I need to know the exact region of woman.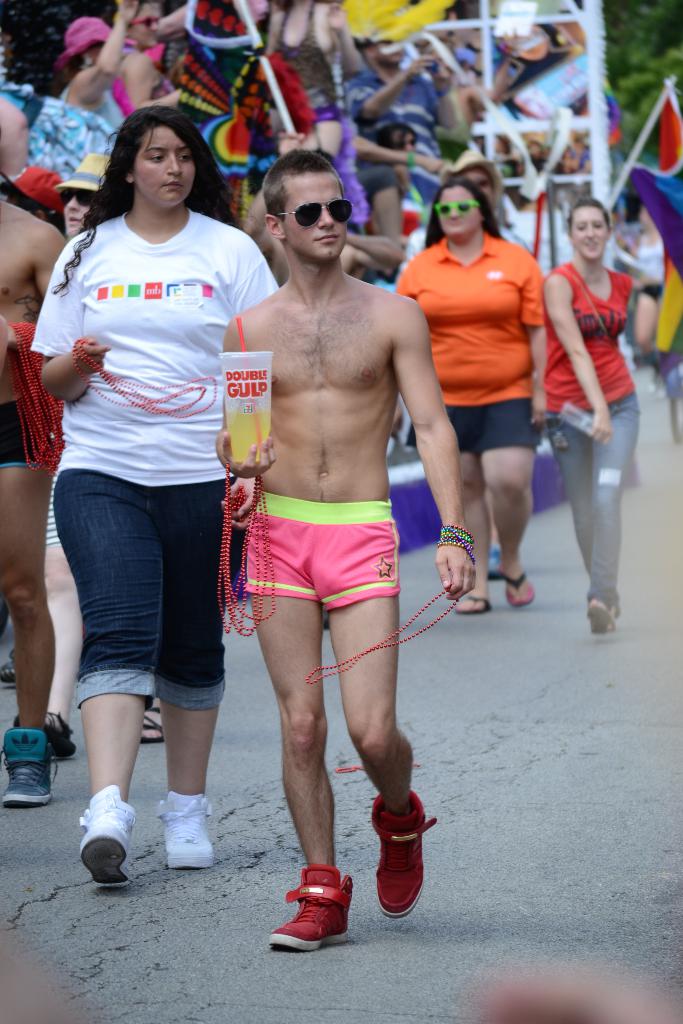
Region: crop(53, 0, 129, 160).
